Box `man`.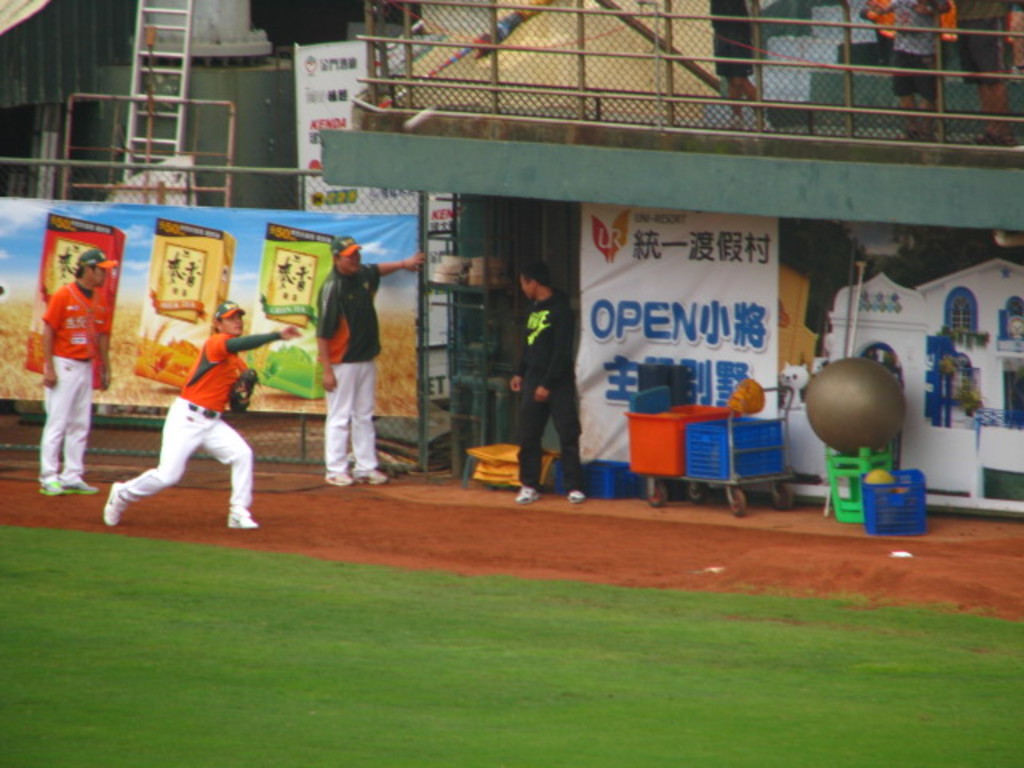
310,235,430,483.
